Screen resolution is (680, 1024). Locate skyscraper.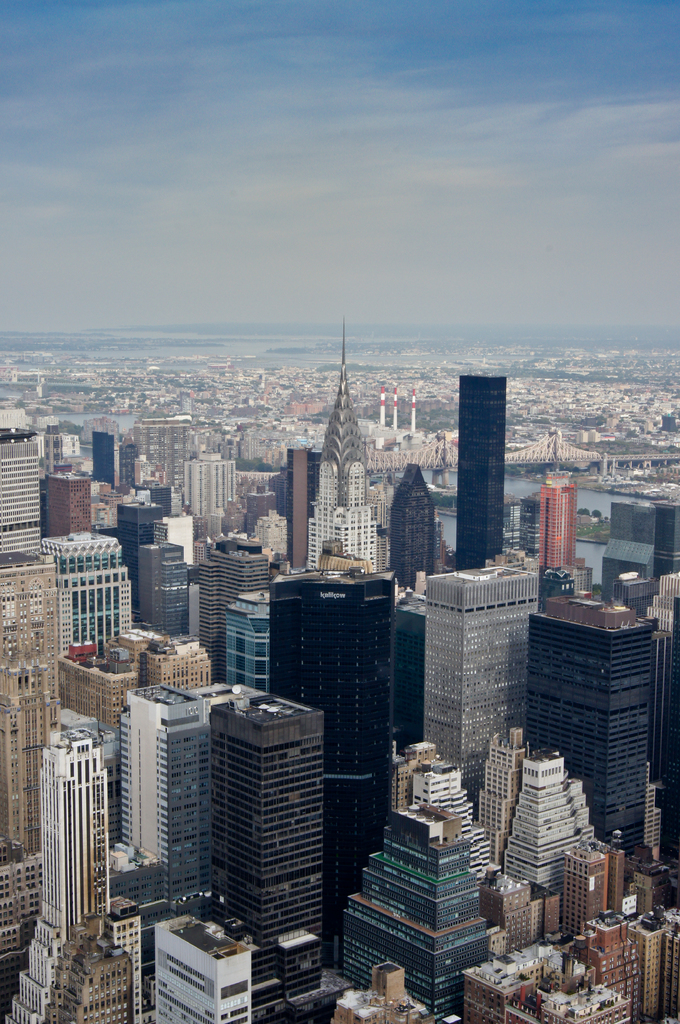
box(449, 367, 519, 573).
